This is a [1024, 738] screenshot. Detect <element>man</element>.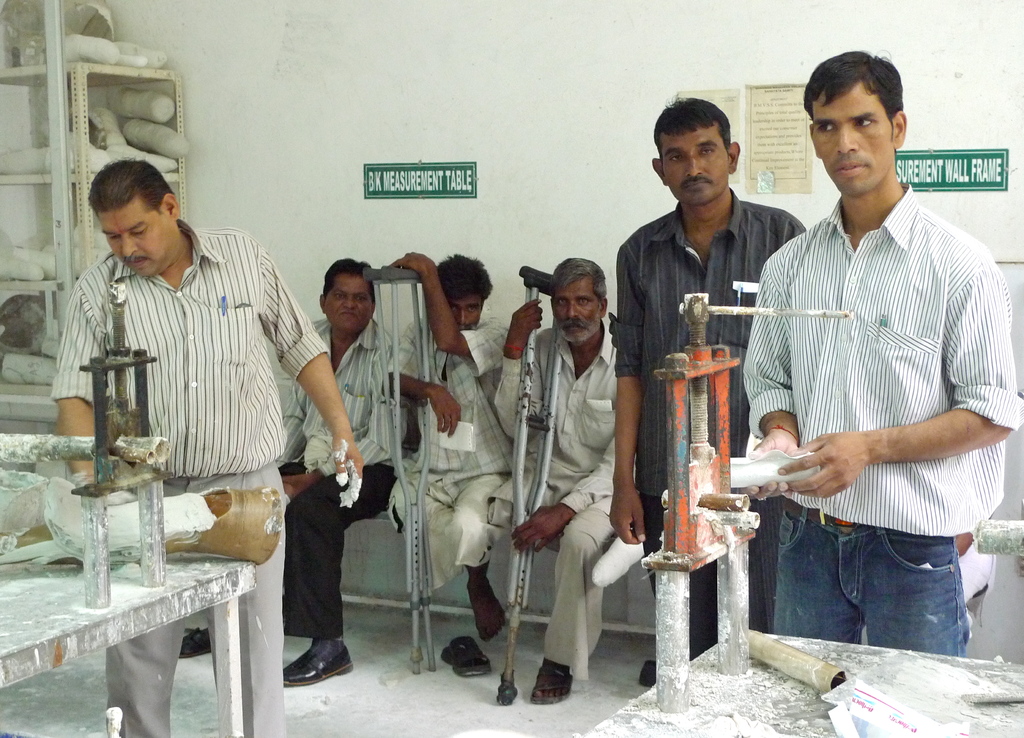
612,88,806,687.
